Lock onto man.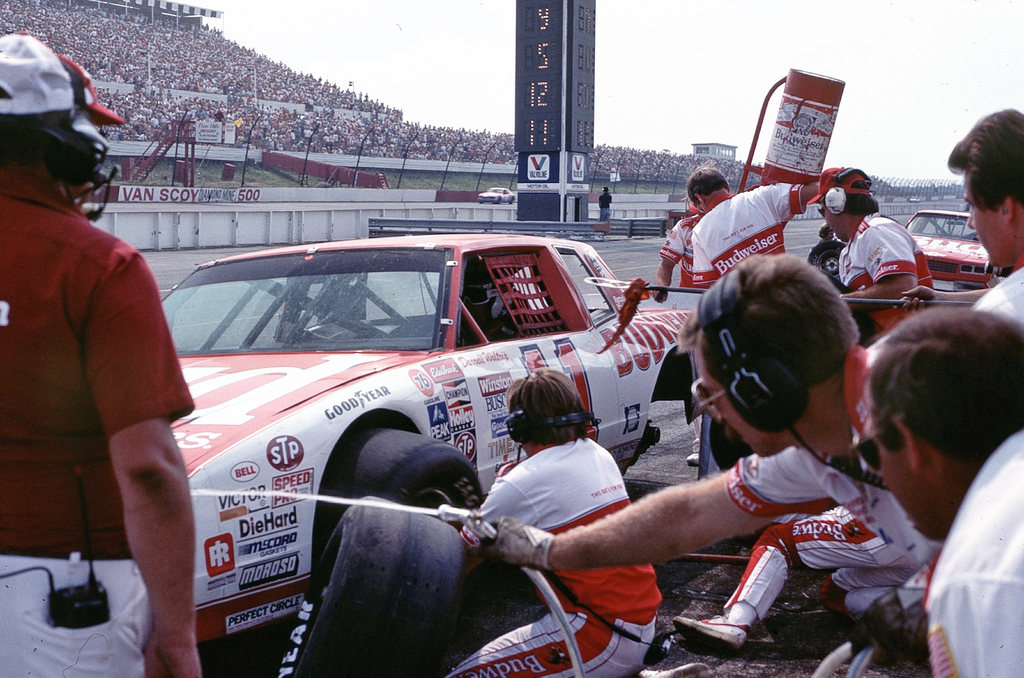
Locked: [4,61,205,659].
